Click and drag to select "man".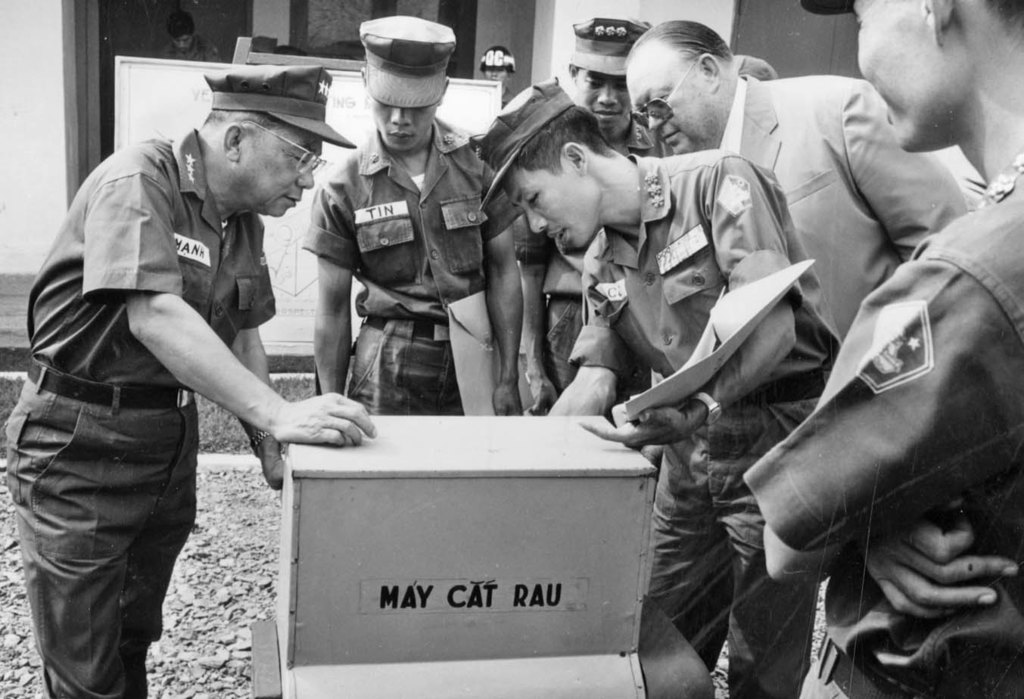
Selection: box(16, 72, 350, 669).
